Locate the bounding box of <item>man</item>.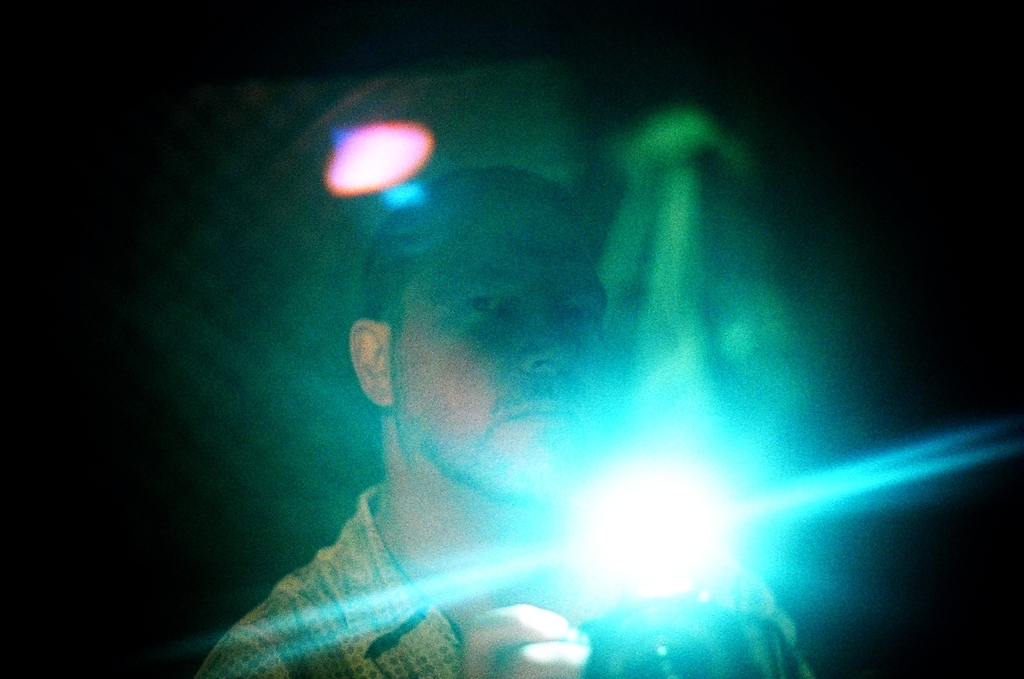
Bounding box: bbox(141, 106, 779, 673).
